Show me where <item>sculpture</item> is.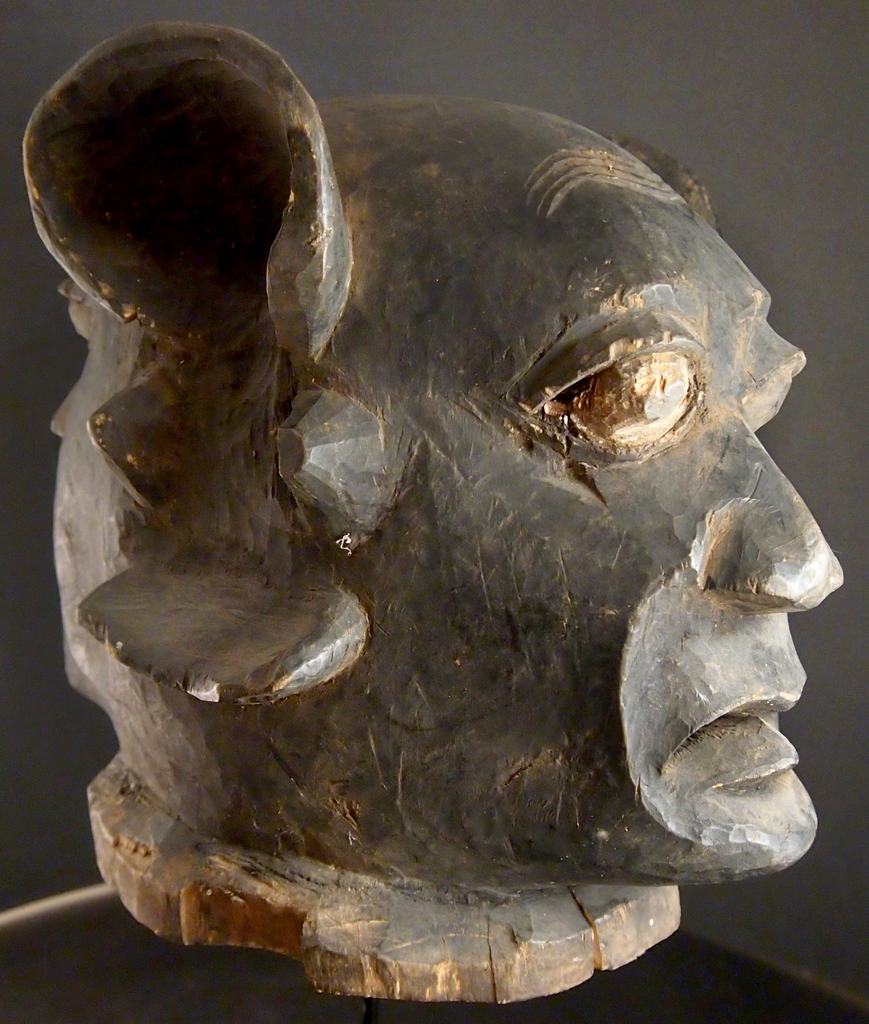
<item>sculpture</item> is at BBox(22, 22, 847, 1009).
